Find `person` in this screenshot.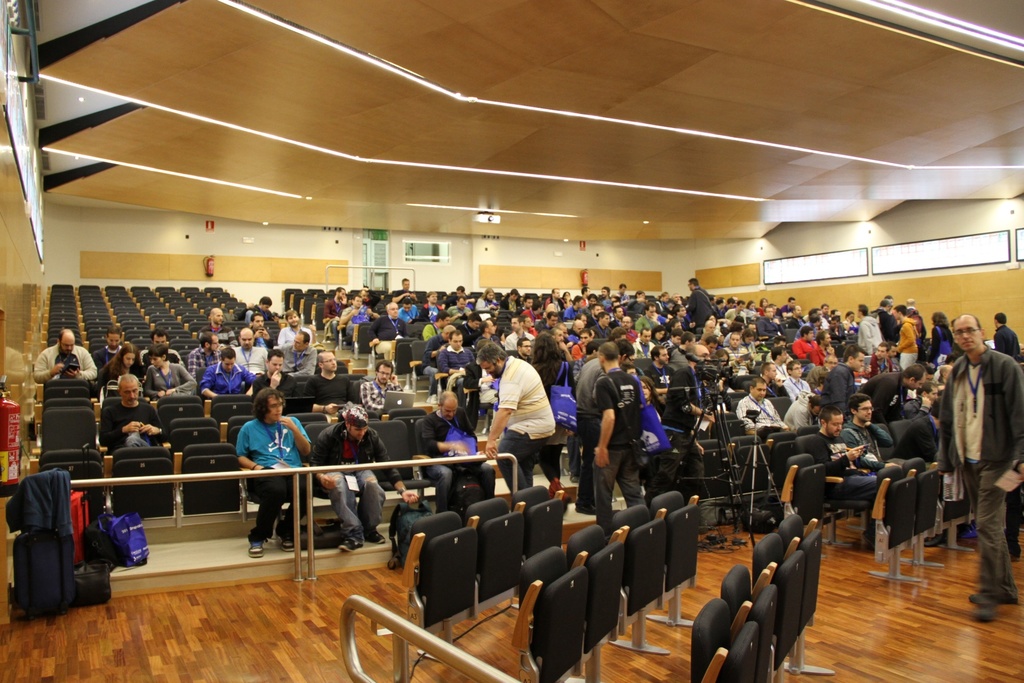
The bounding box for `person` is BBox(232, 388, 314, 559).
